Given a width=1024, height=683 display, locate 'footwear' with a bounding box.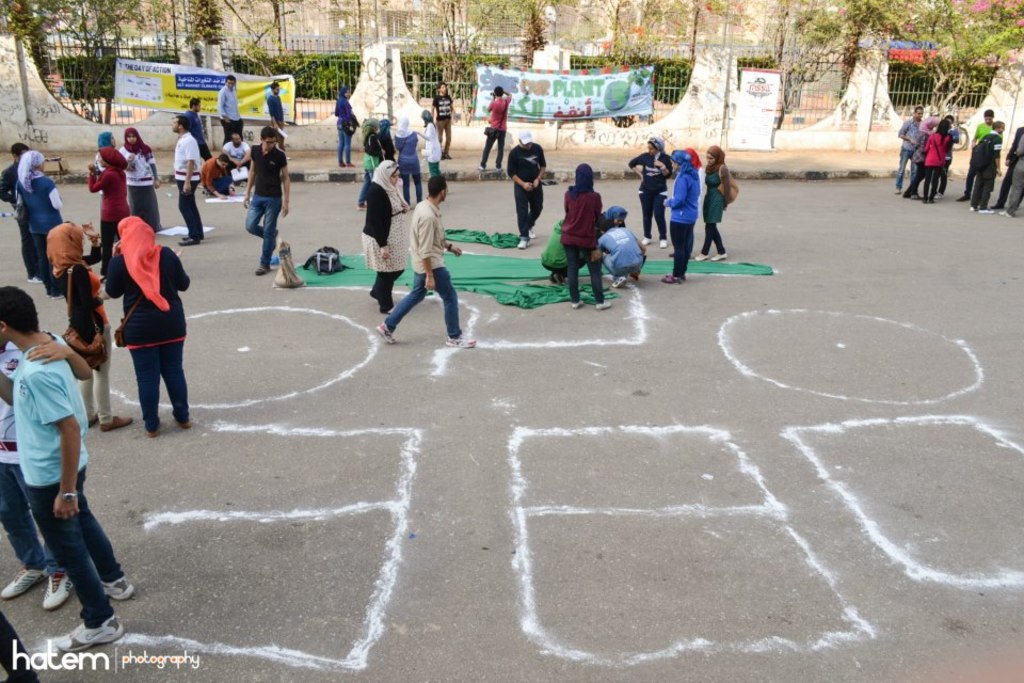
Located: Rect(516, 237, 532, 251).
